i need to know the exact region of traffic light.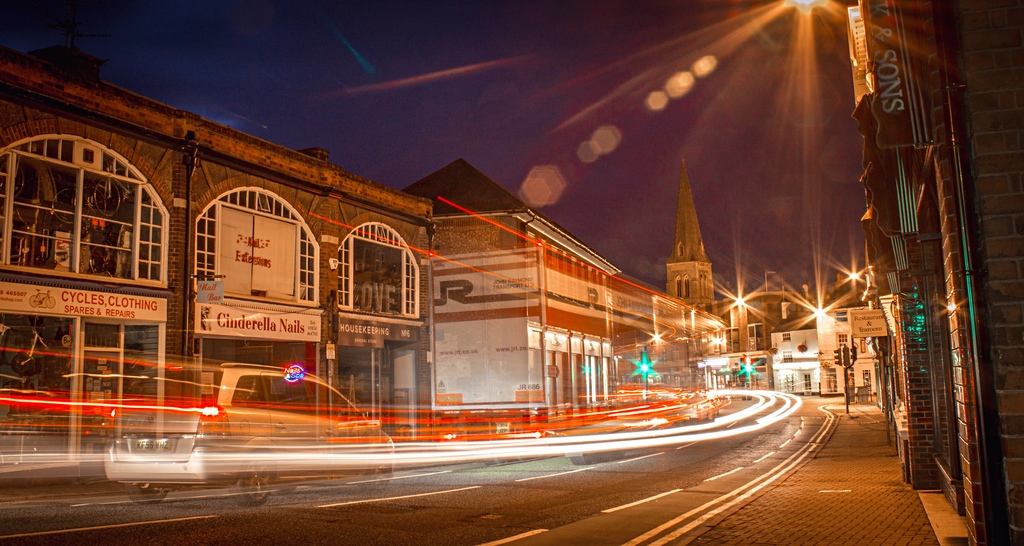
Region: 835:349:844:368.
